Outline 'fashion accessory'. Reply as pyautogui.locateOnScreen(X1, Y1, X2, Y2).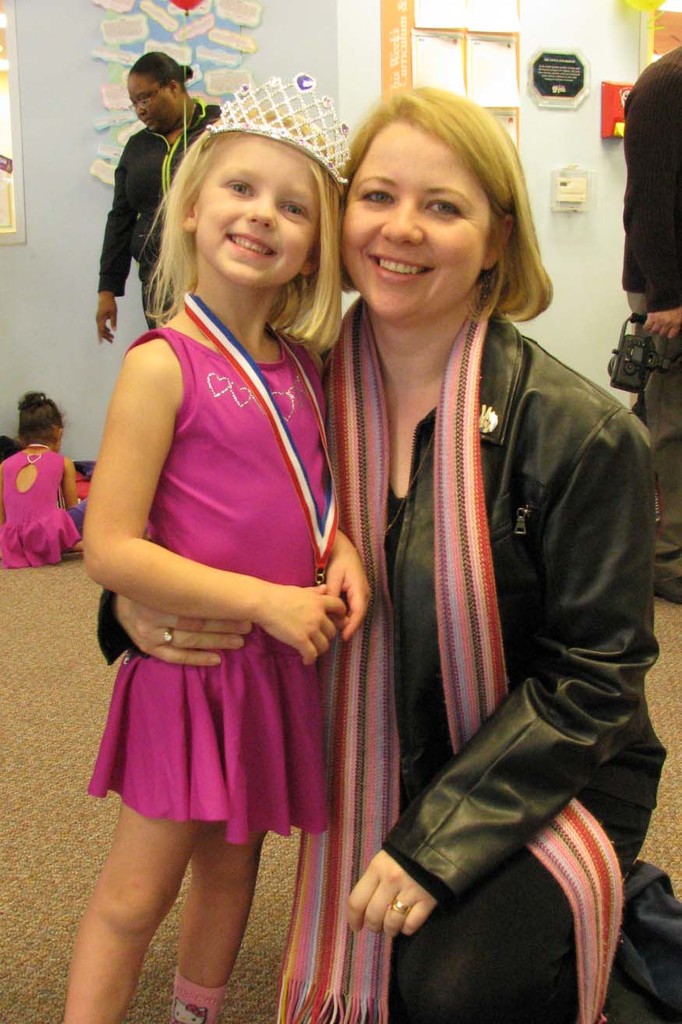
pyautogui.locateOnScreen(207, 72, 351, 197).
